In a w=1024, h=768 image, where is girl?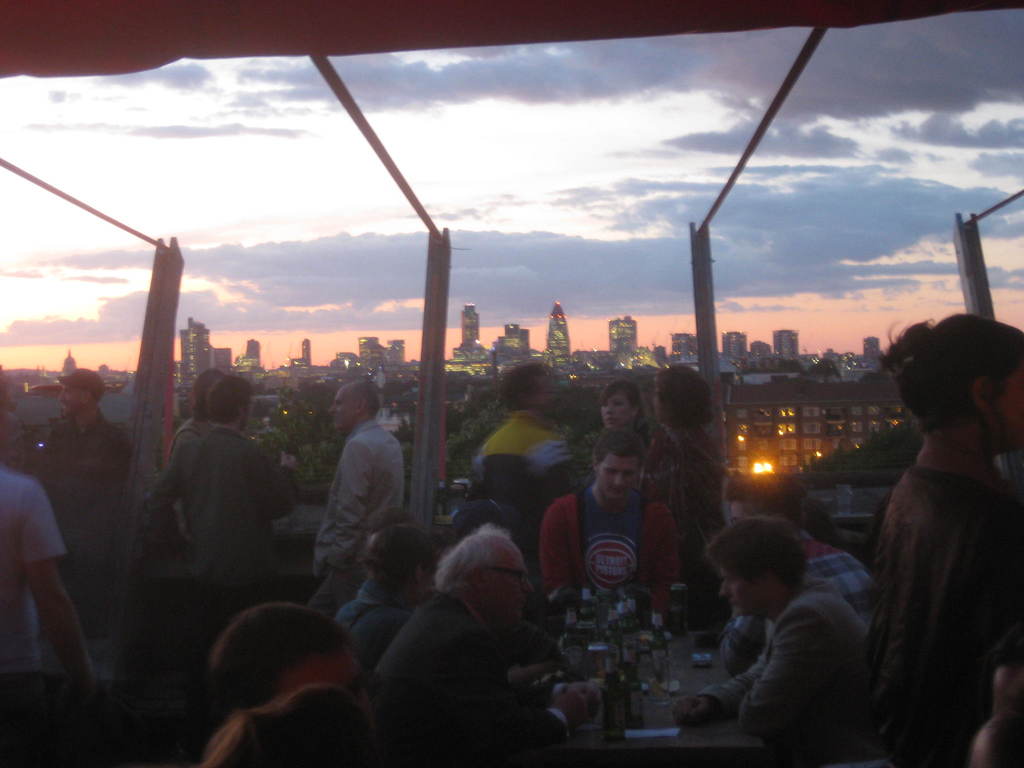
(582,380,653,471).
